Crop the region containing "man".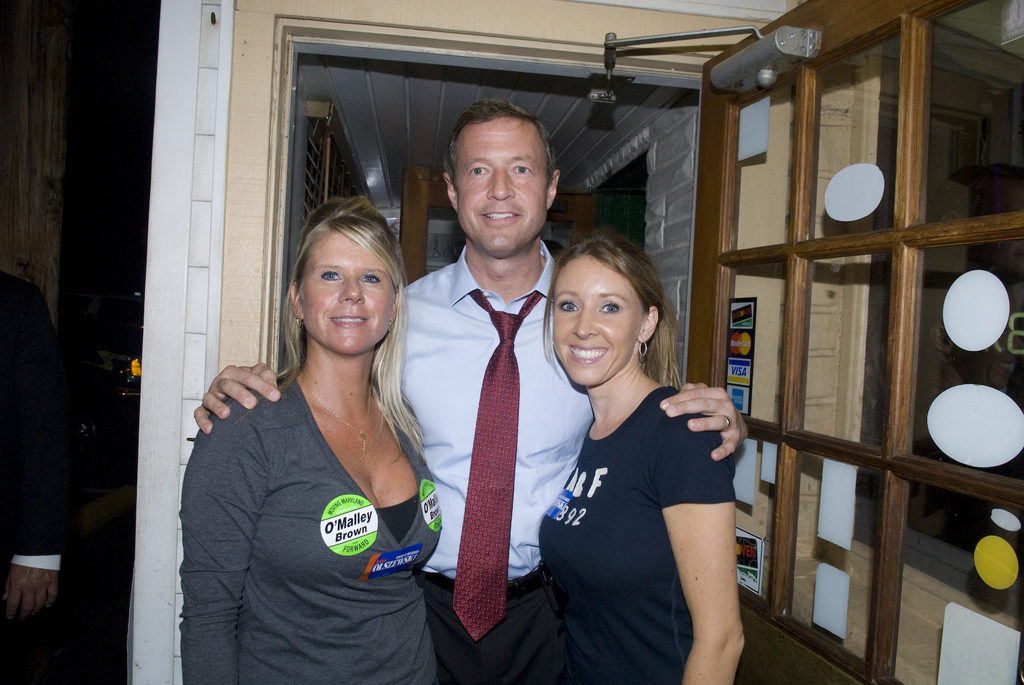
Crop region: bbox=(191, 98, 749, 684).
